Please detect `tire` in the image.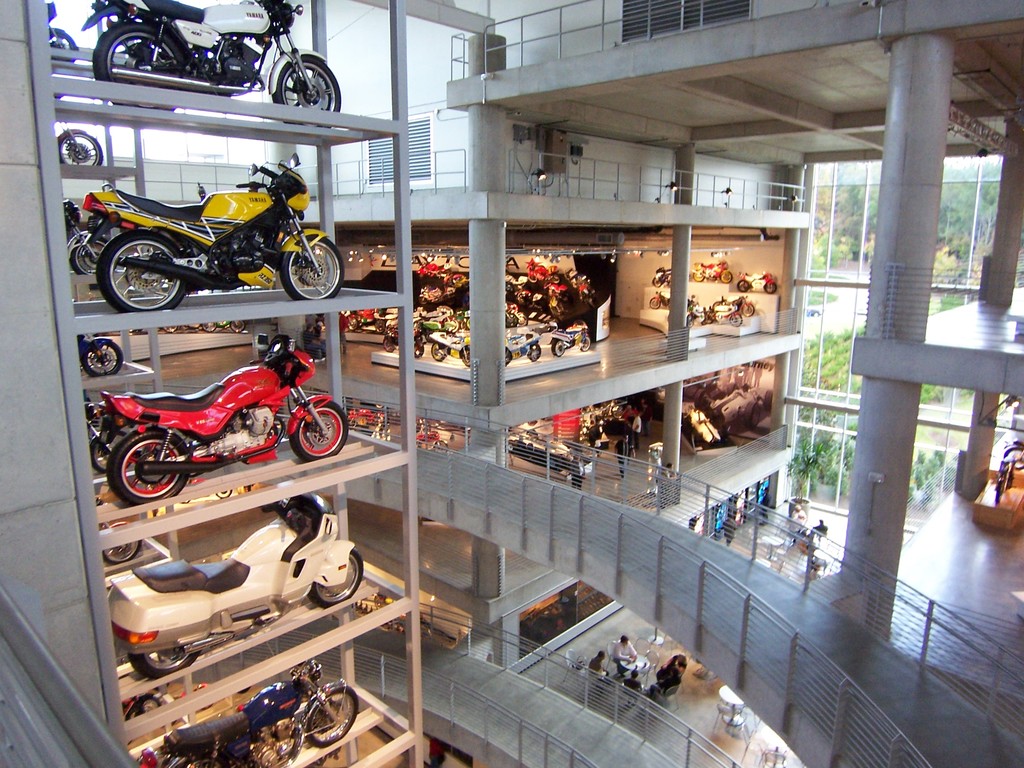
[x1=432, y1=346, x2=446, y2=360].
